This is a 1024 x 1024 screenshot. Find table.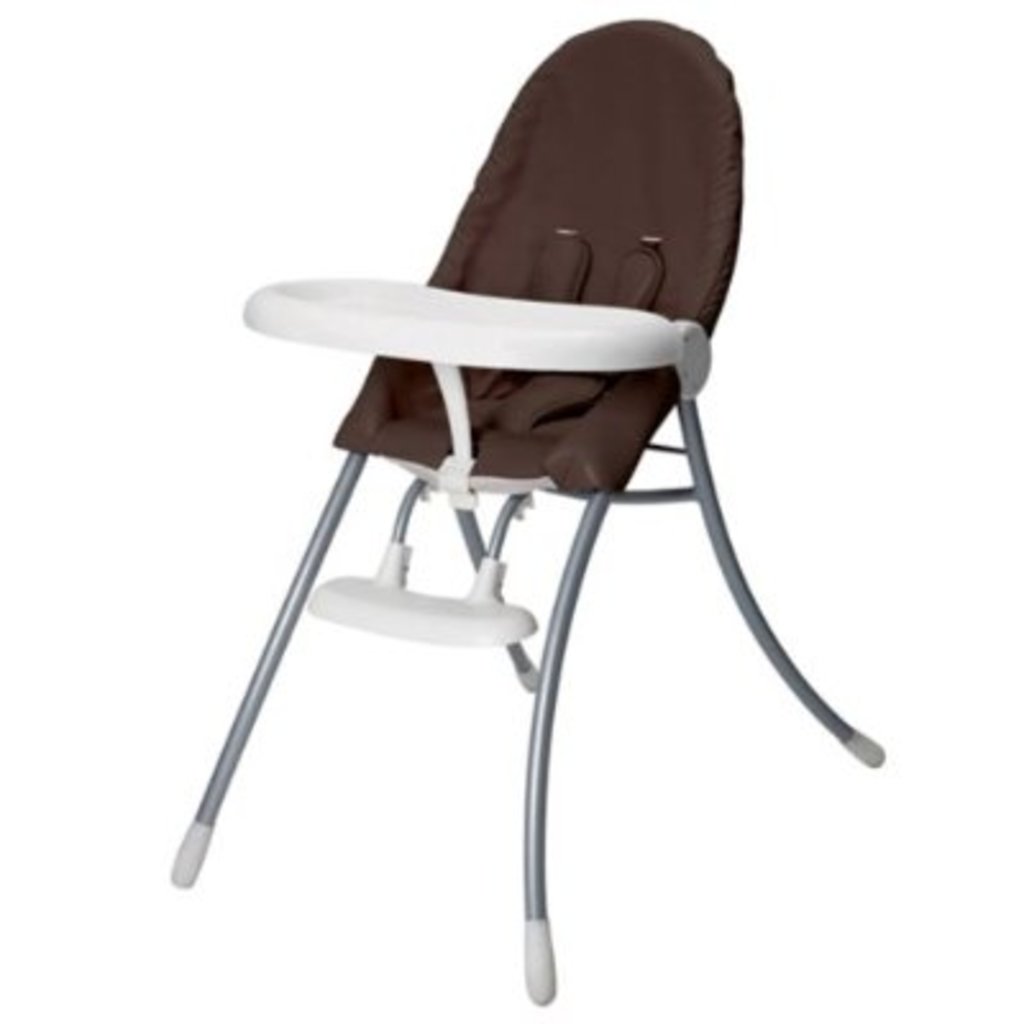
Bounding box: [x1=241, y1=271, x2=696, y2=374].
